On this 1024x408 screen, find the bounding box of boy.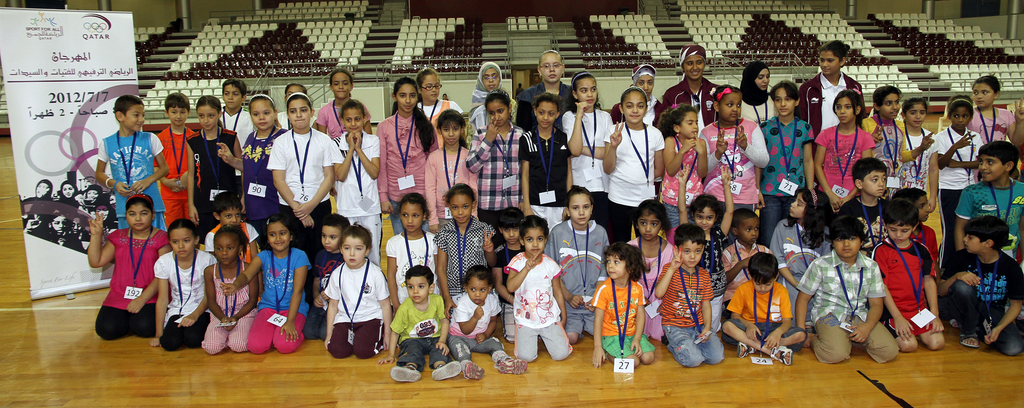
Bounding box: <box>378,265,462,383</box>.
